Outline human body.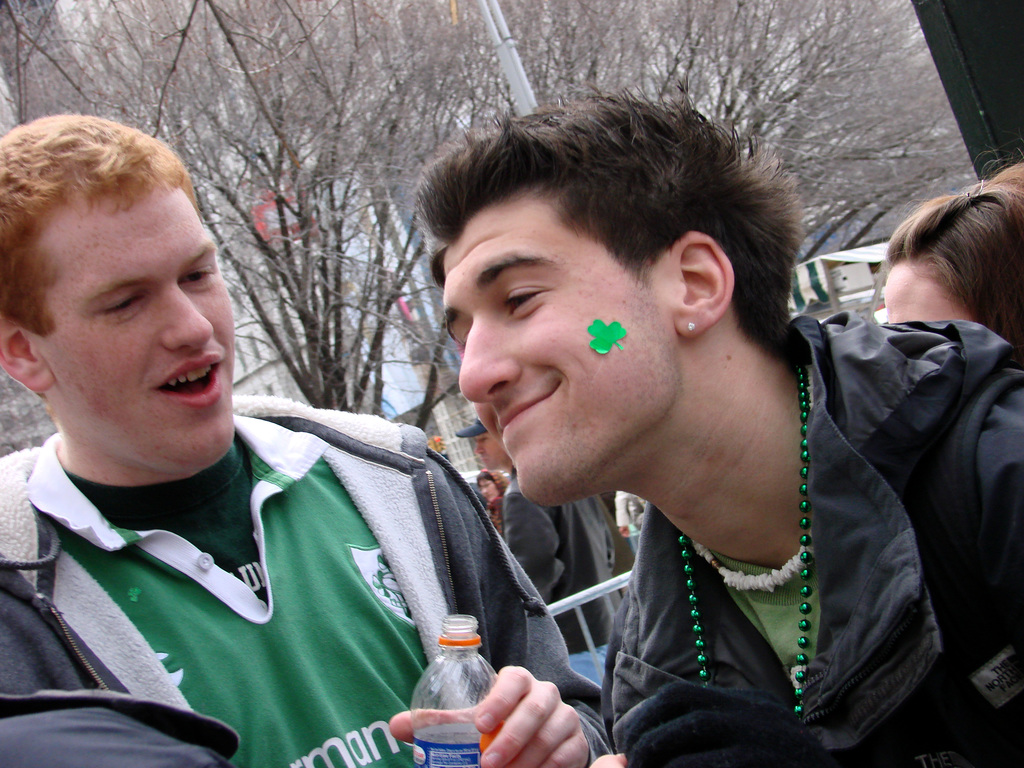
Outline: [0,390,689,756].
